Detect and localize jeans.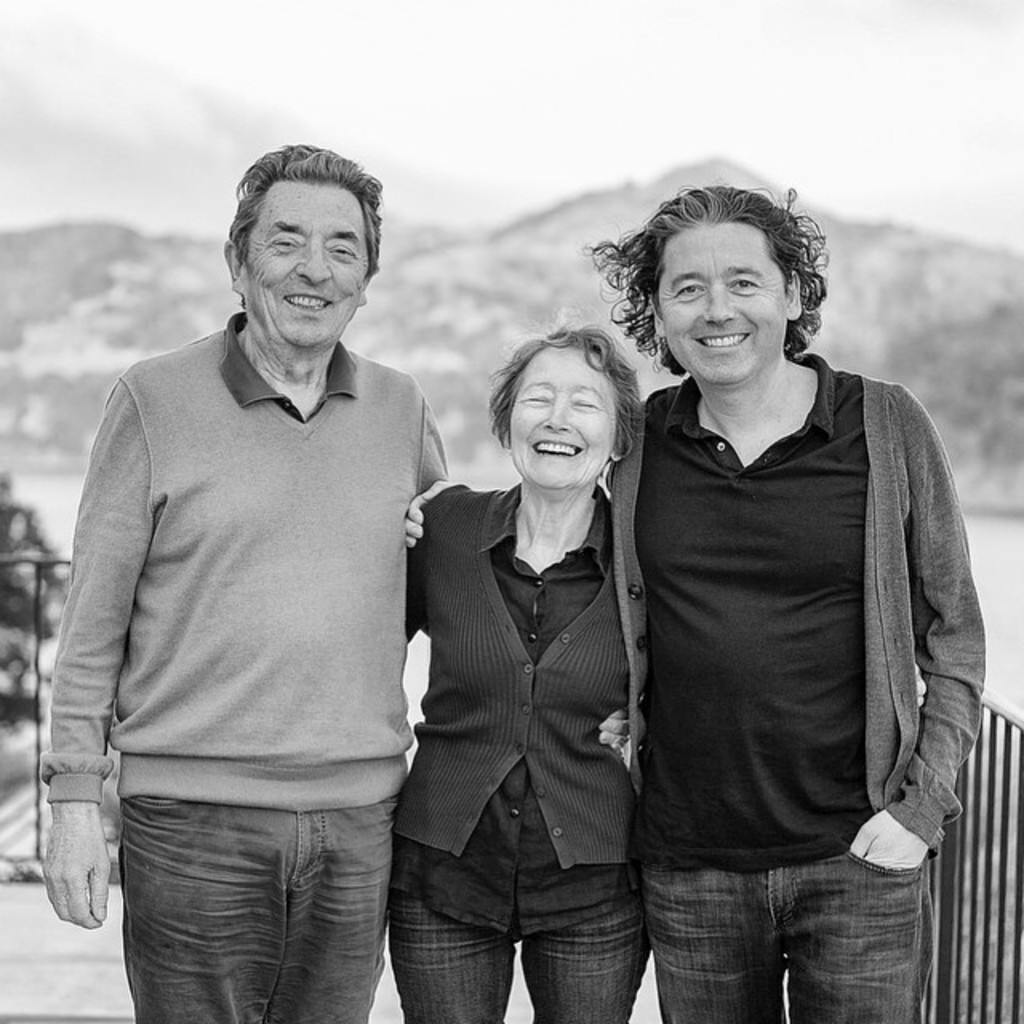
Localized at [left=115, top=792, right=398, bottom=1022].
